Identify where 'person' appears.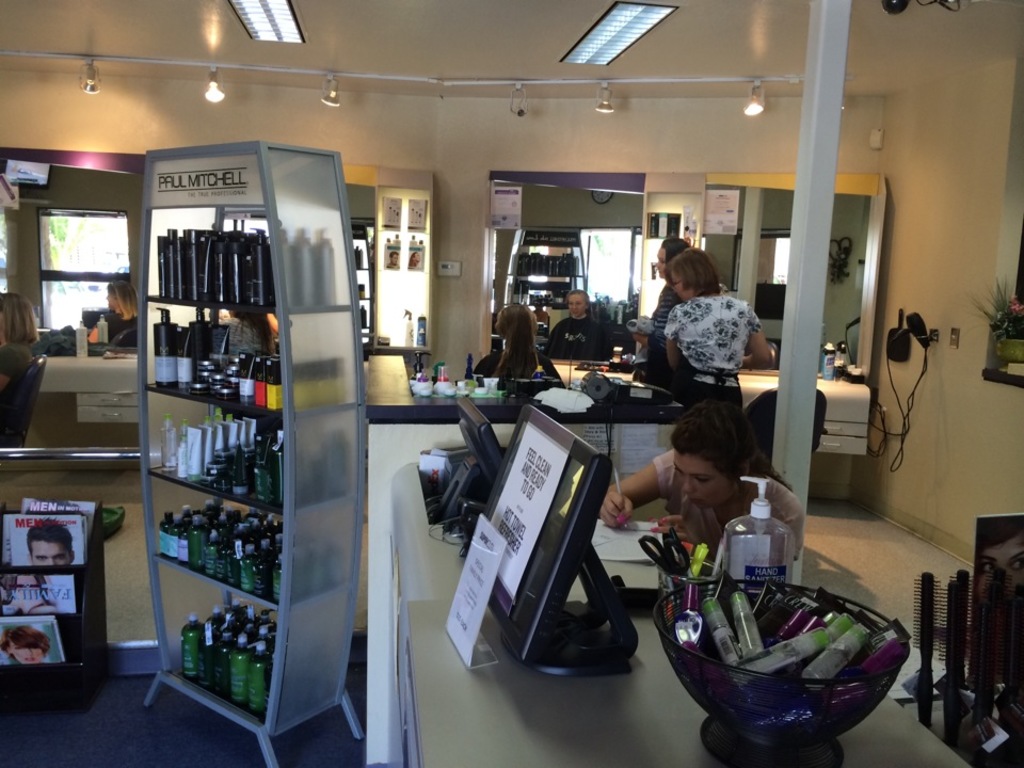
Appears at 644,231,693,333.
